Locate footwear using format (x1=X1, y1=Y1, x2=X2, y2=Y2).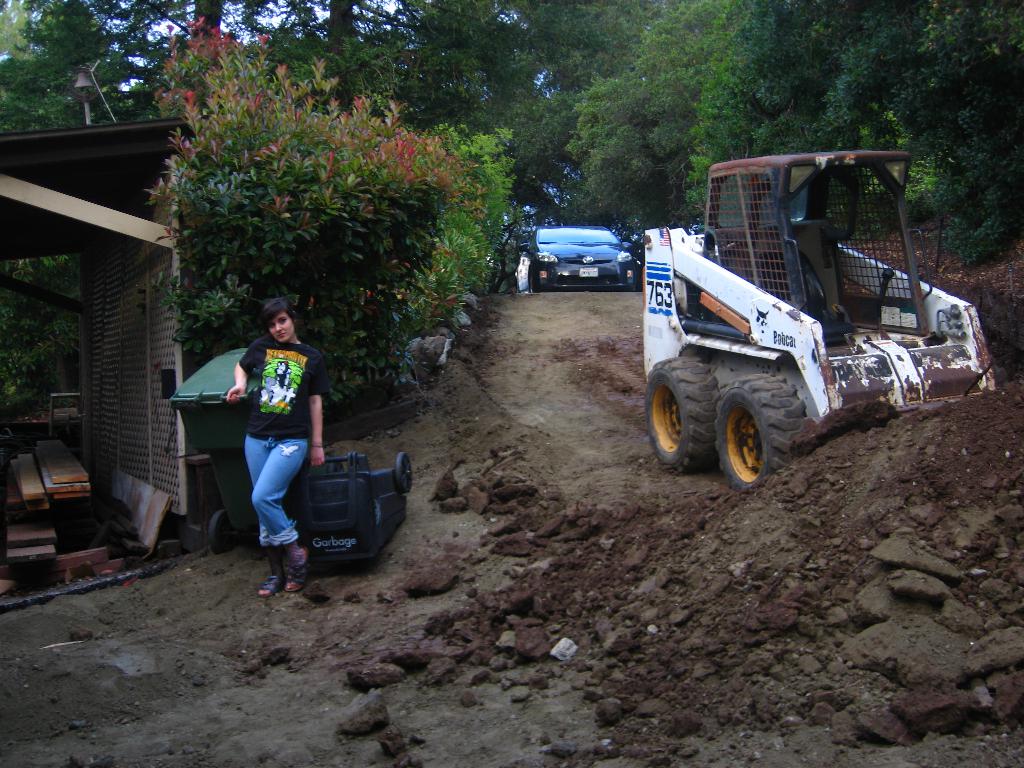
(x1=284, y1=547, x2=308, y2=593).
